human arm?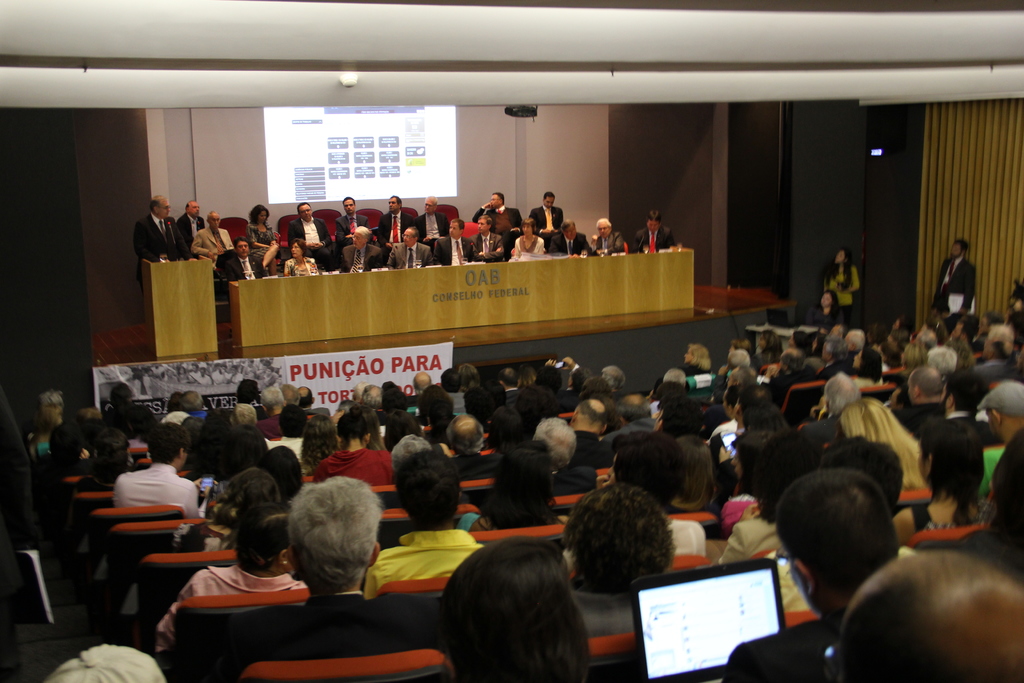
190,229,216,263
